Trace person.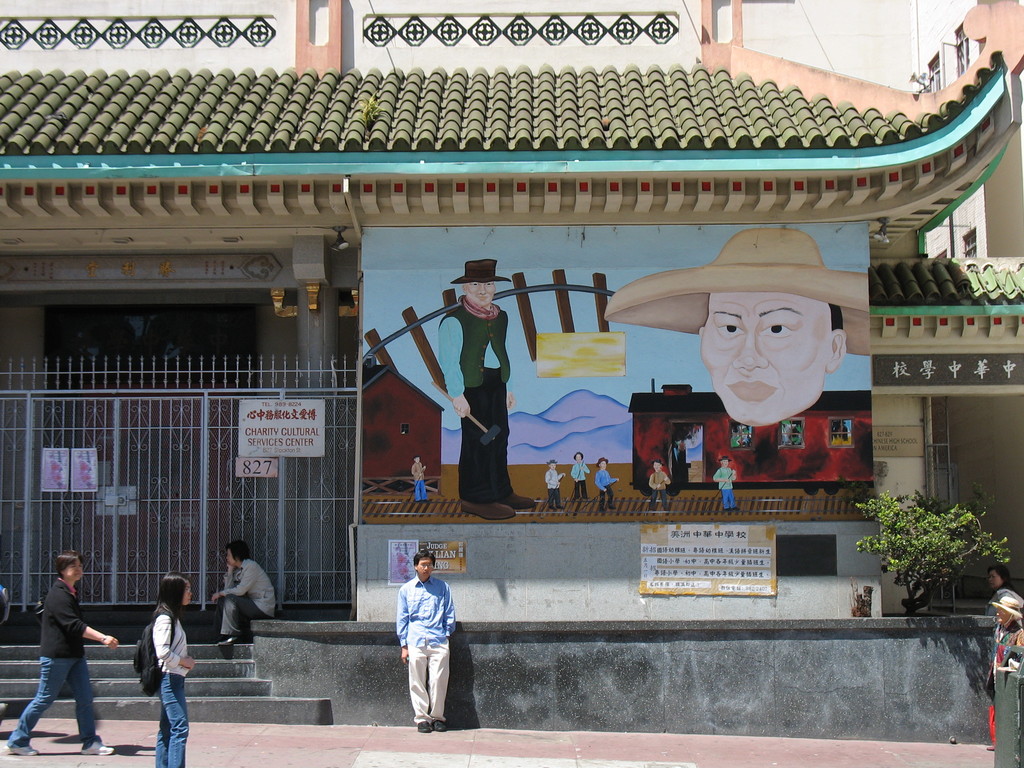
Traced to [left=717, top=454, right=741, bottom=509].
